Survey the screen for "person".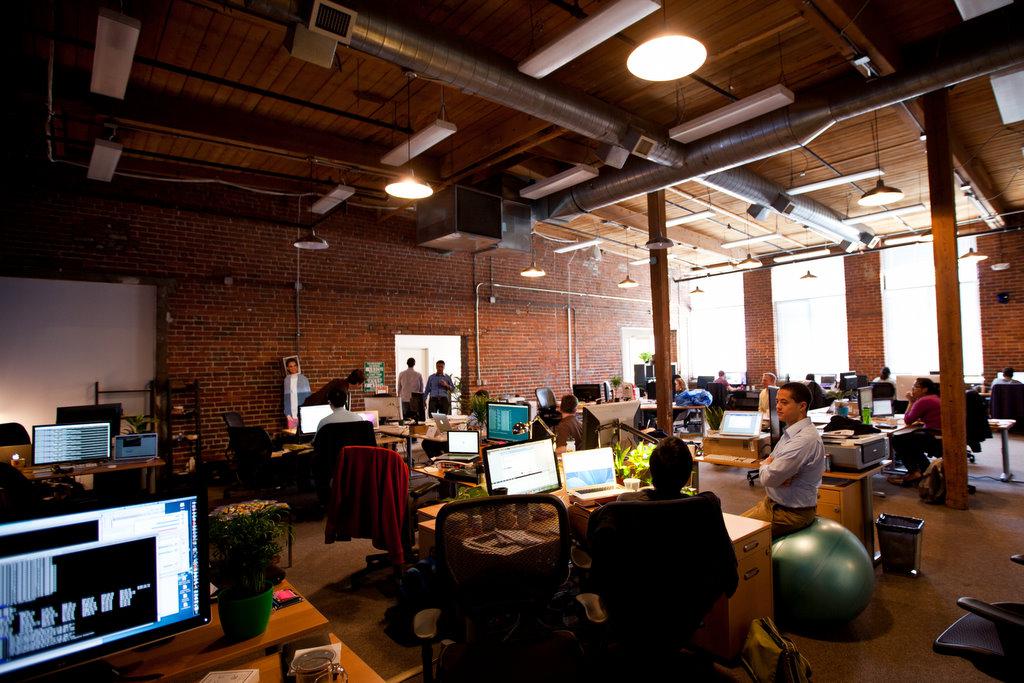
Survey found: 871, 366, 898, 401.
